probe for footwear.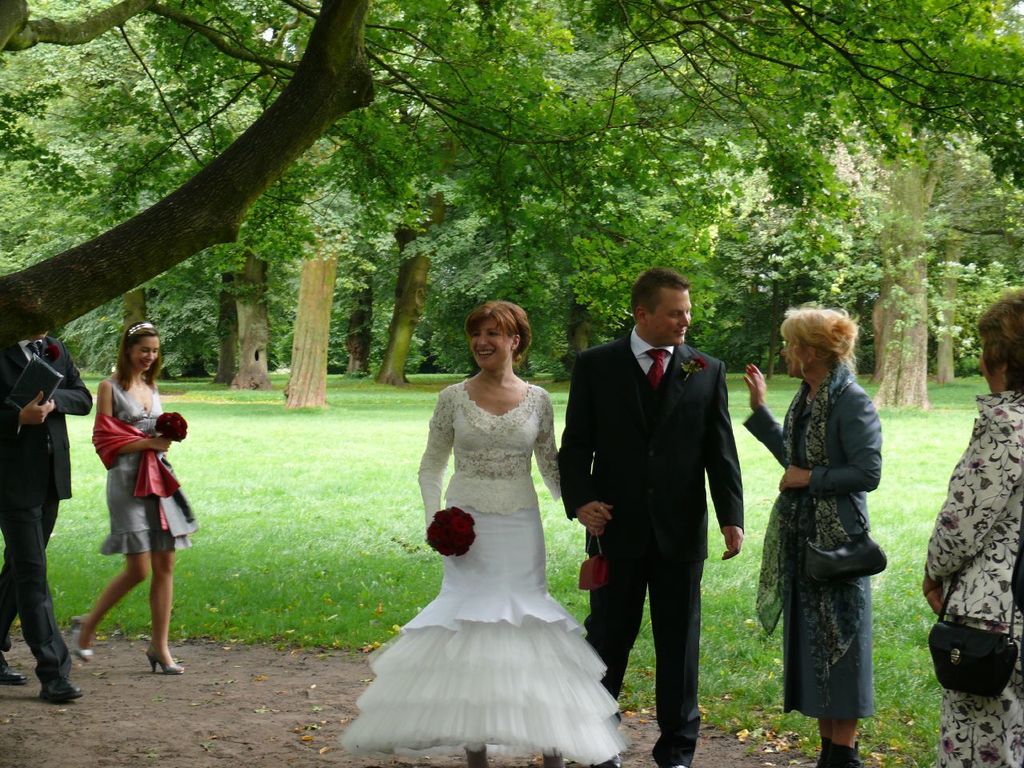
Probe result: 598,751,626,767.
